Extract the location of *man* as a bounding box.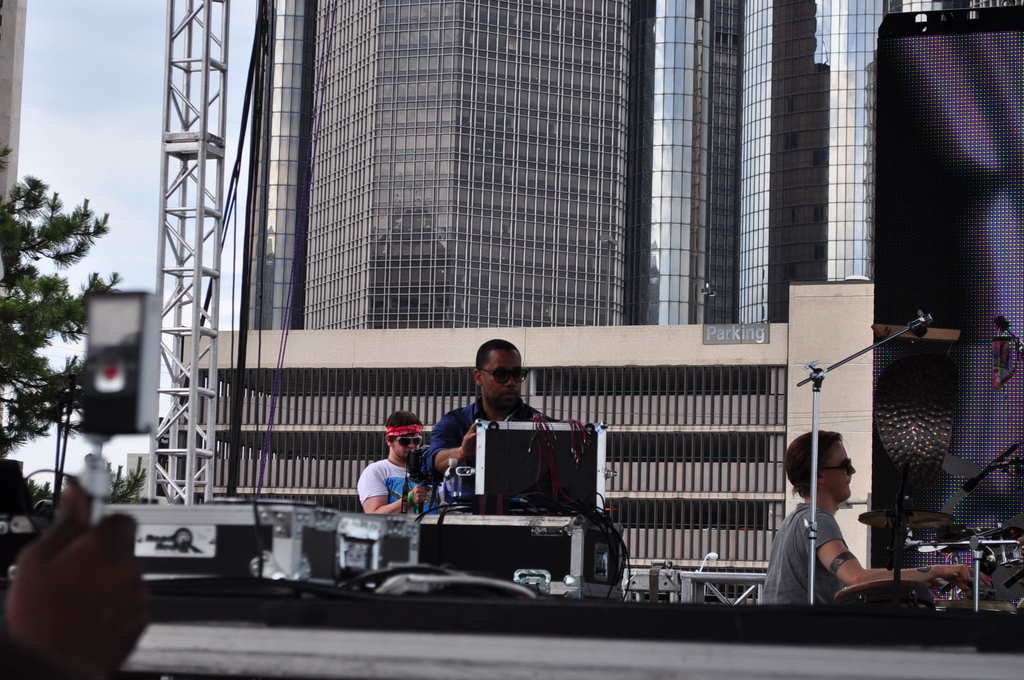
<bbox>417, 346, 581, 549</bbox>.
